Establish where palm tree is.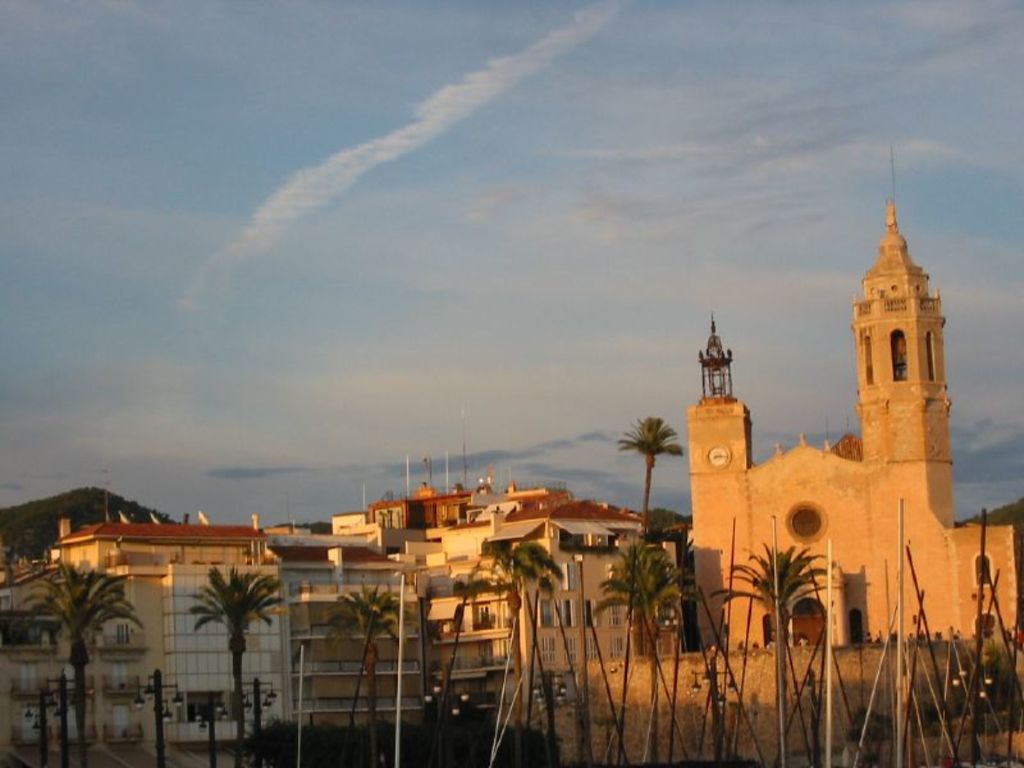
Established at <region>474, 539, 566, 764</region>.
